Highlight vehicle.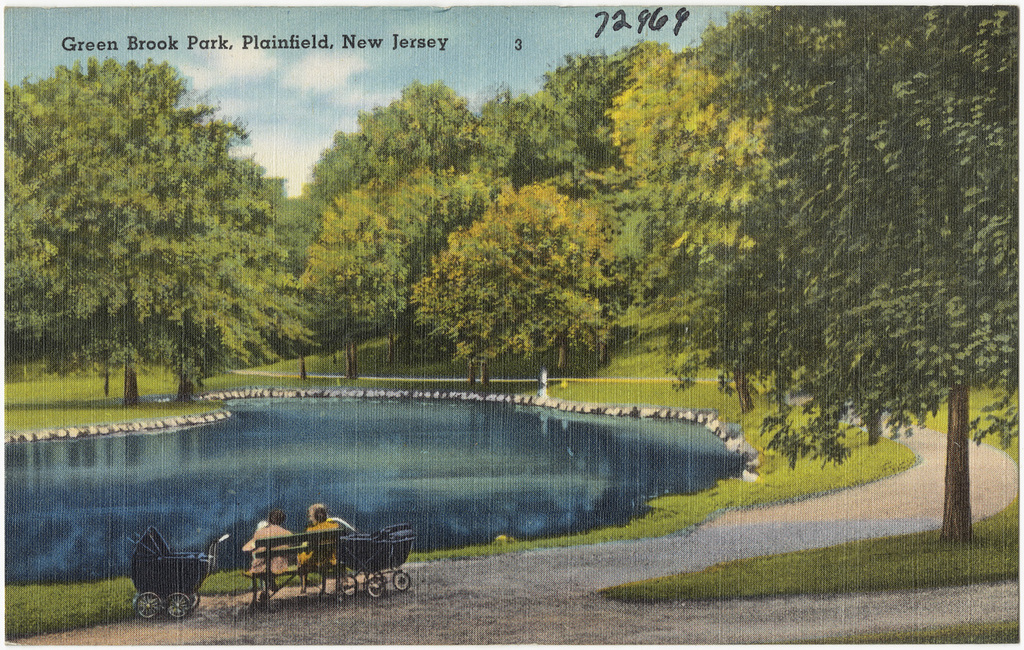
Highlighted region: bbox=[135, 520, 227, 619].
